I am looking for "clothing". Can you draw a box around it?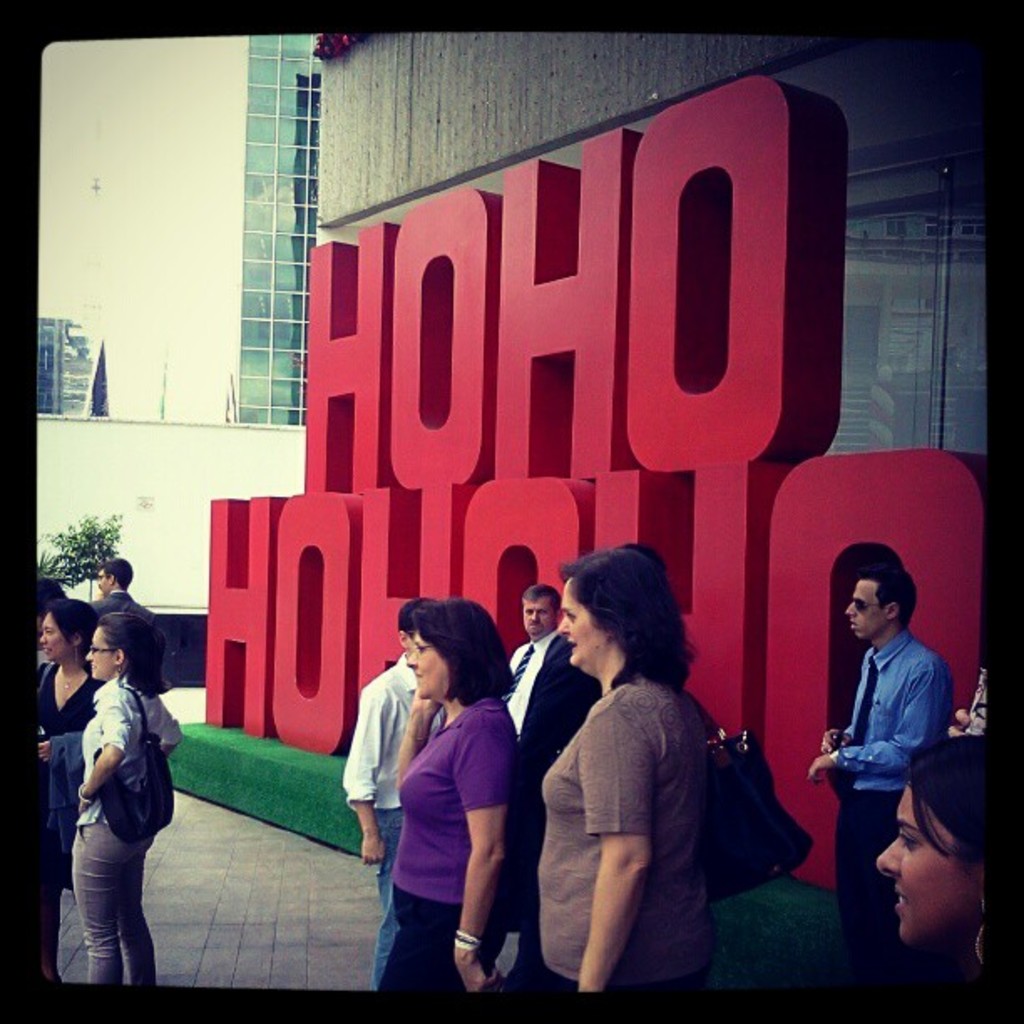
Sure, the bounding box is {"x1": 74, "y1": 661, "x2": 181, "y2": 980}.
